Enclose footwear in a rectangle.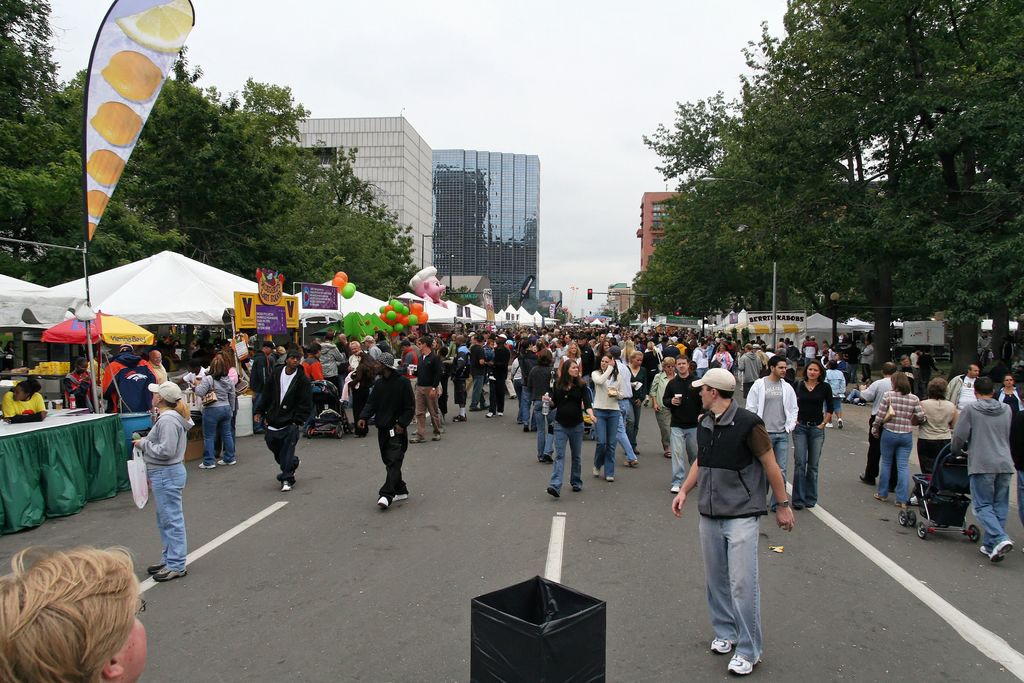
{"x1": 602, "y1": 471, "x2": 616, "y2": 483}.
